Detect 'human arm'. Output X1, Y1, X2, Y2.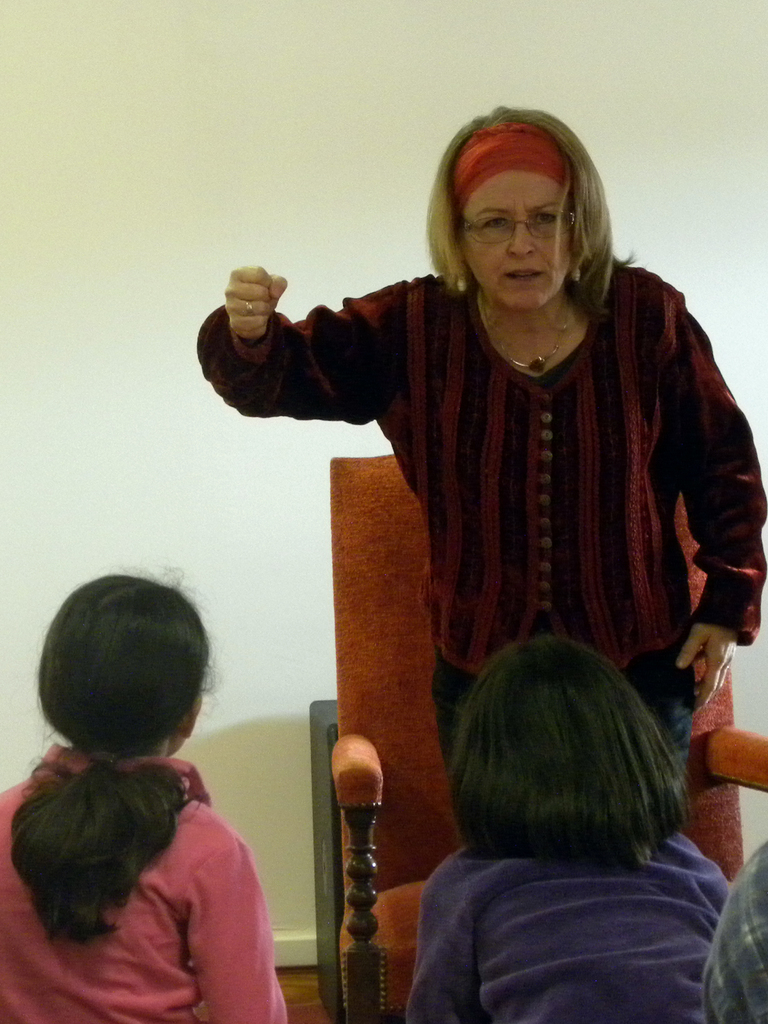
180, 813, 282, 1018.
